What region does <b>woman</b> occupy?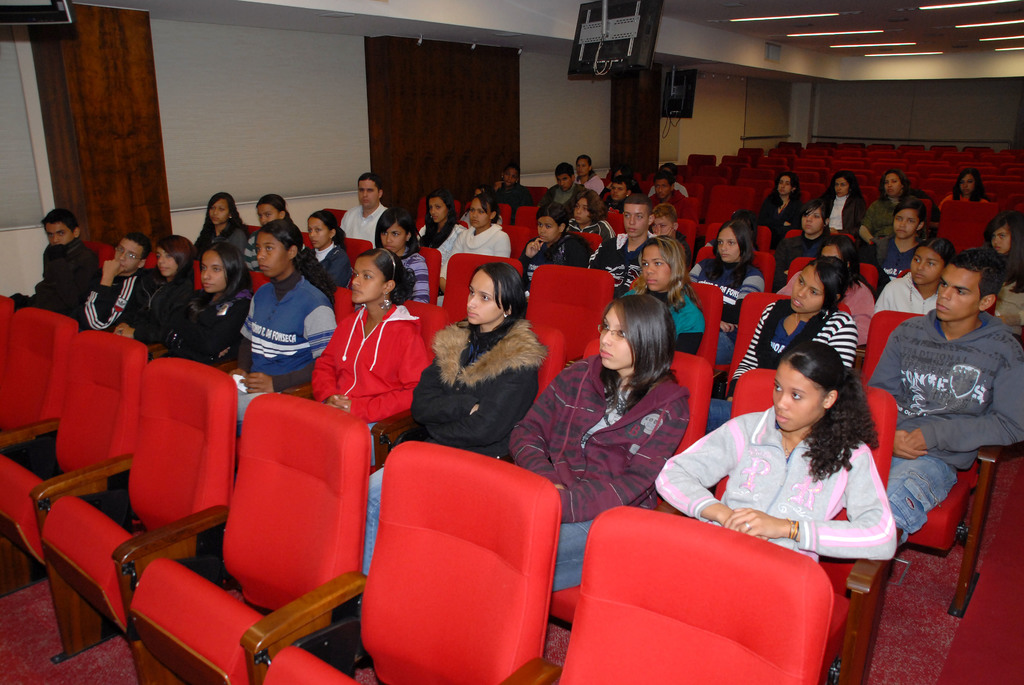
rect(433, 199, 512, 304).
